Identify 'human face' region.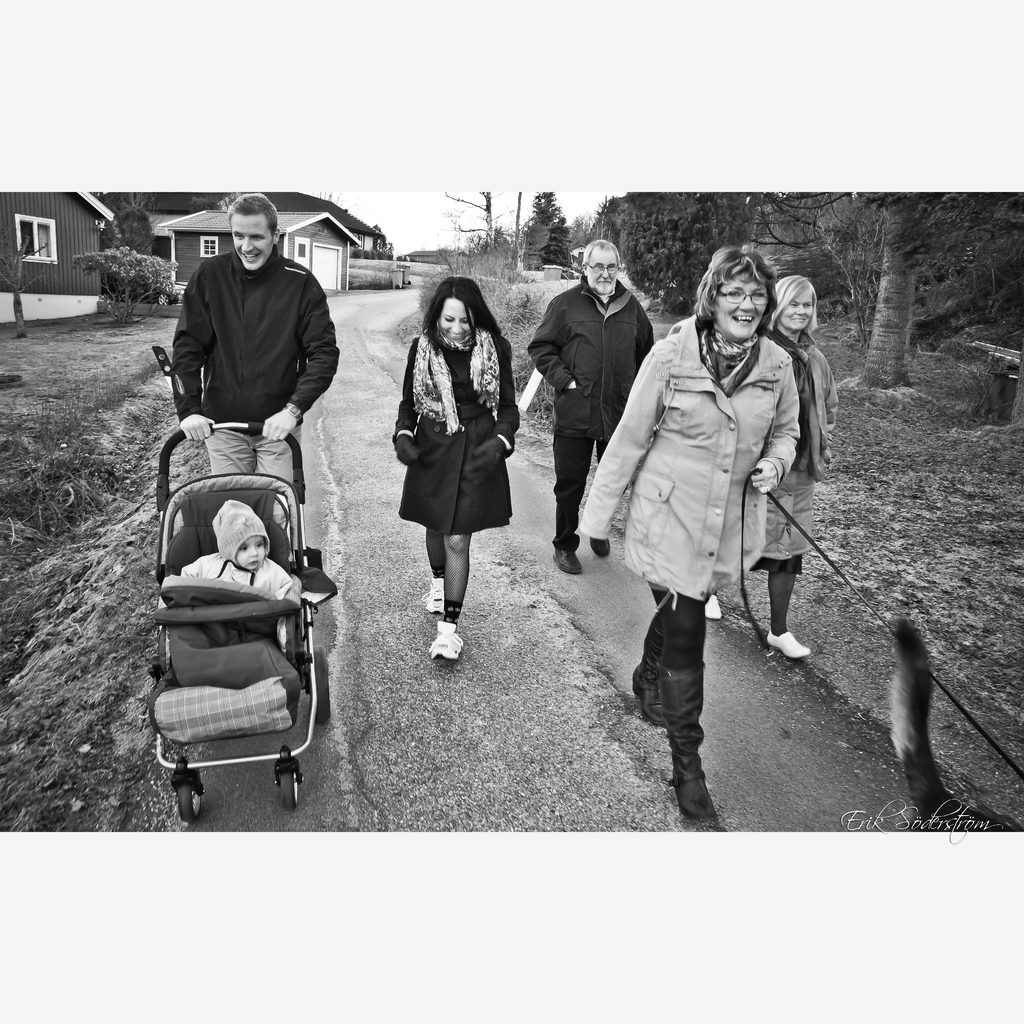
Region: detection(779, 287, 816, 331).
